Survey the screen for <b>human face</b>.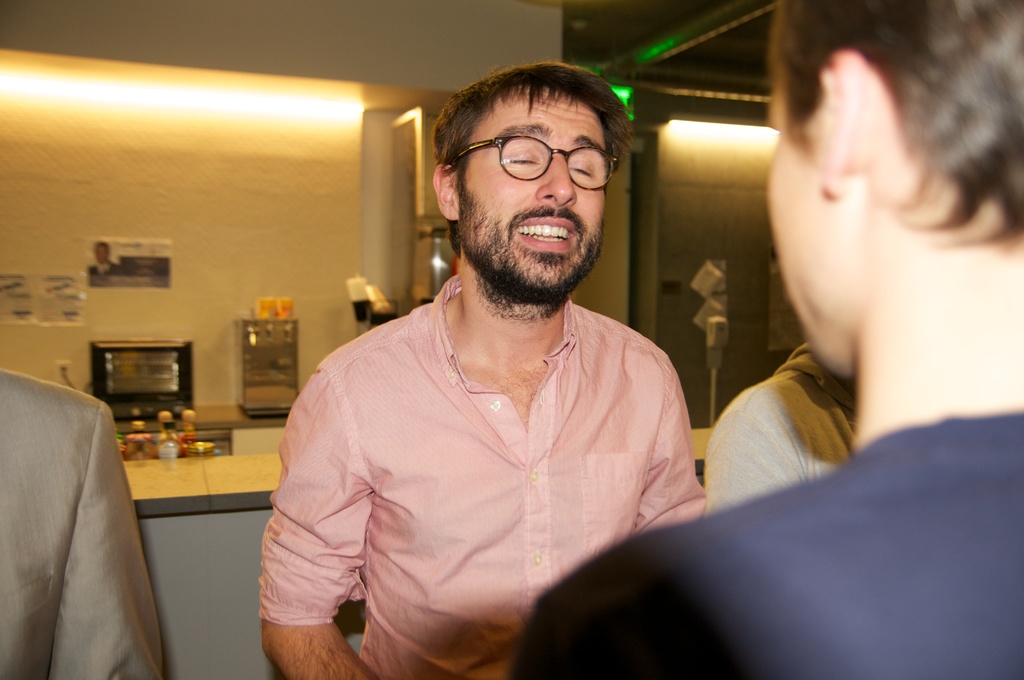
Survey found: 467, 93, 601, 282.
